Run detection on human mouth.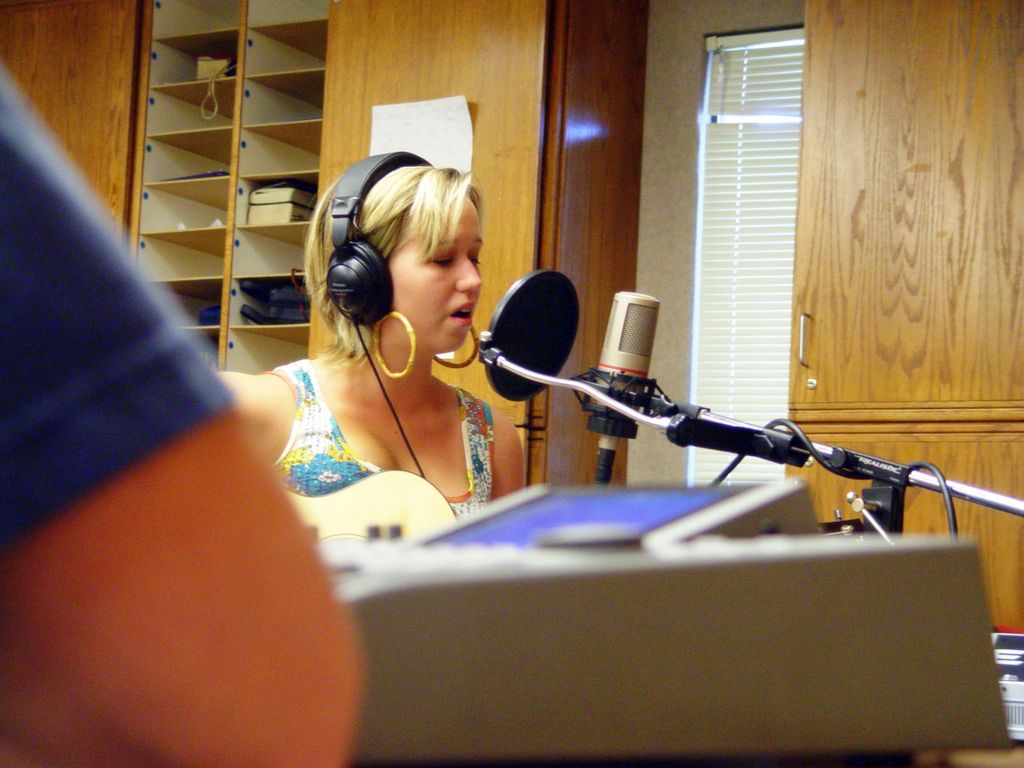
Result: x1=447 y1=298 x2=475 y2=327.
